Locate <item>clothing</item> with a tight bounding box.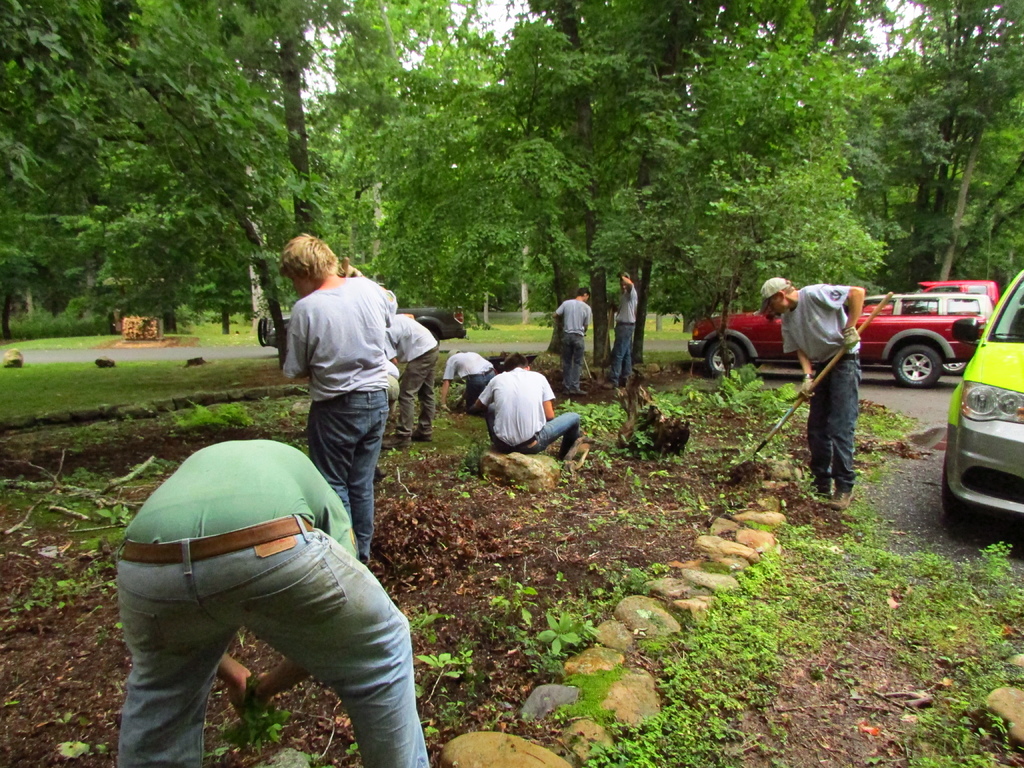
bbox=(470, 368, 582, 452).
